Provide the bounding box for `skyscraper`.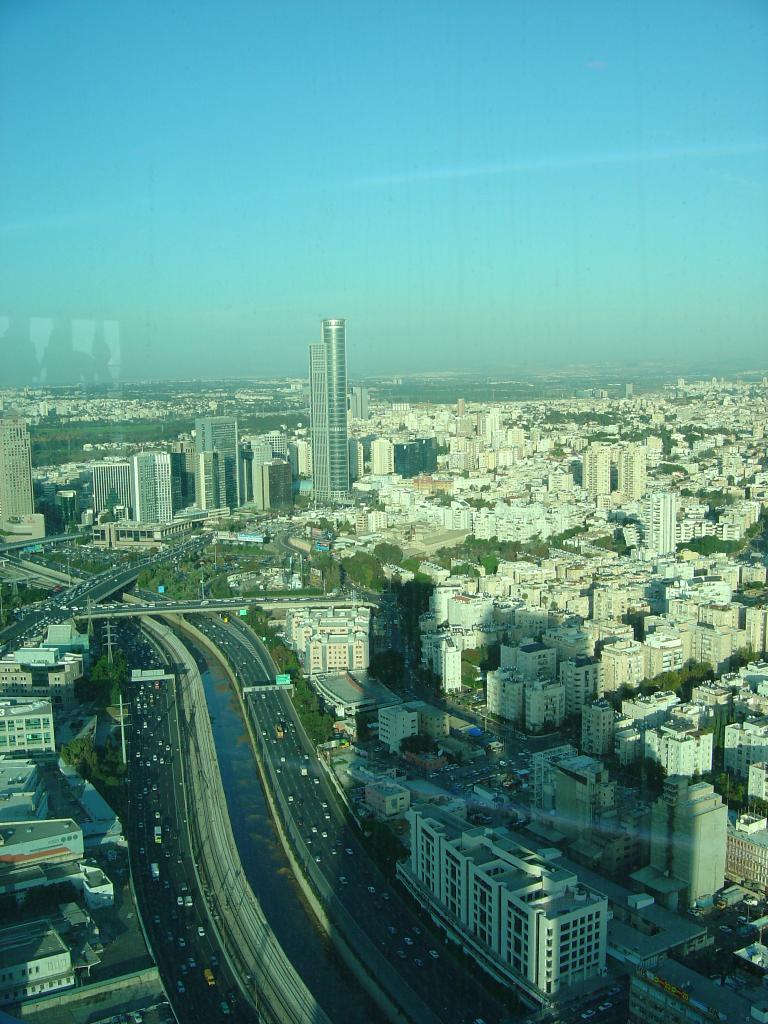
rect(280, 296, 364, 458).
